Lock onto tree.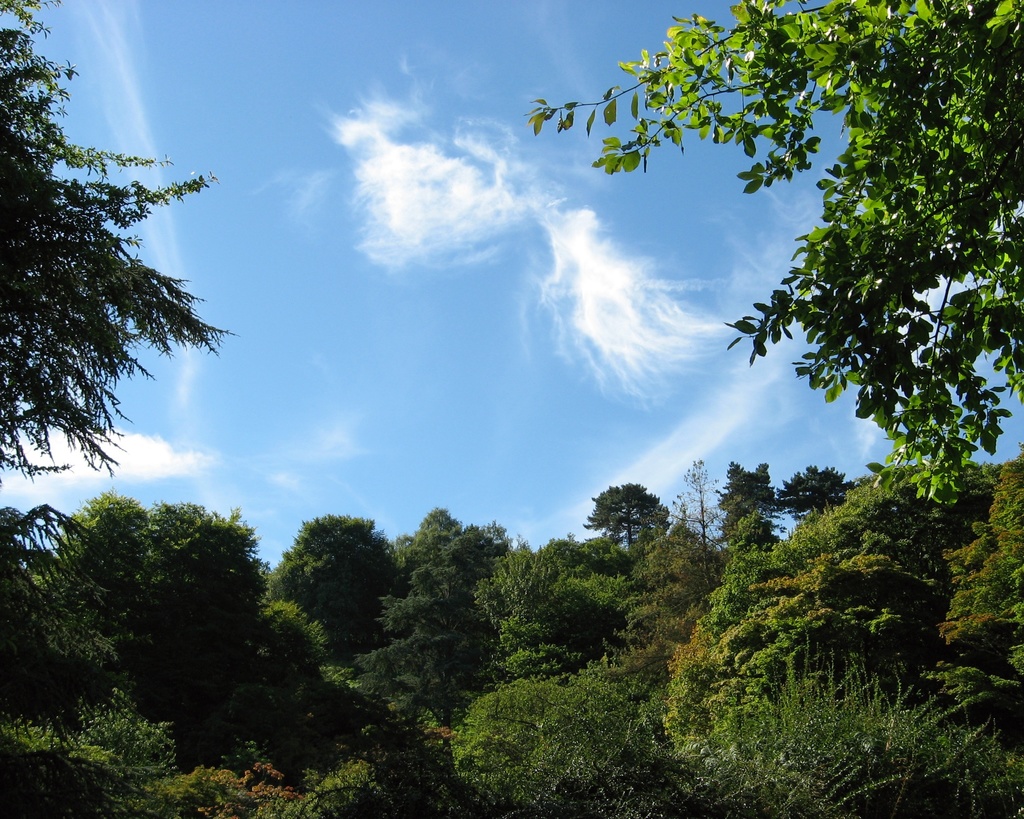
Locked: 588 480 679 571.
